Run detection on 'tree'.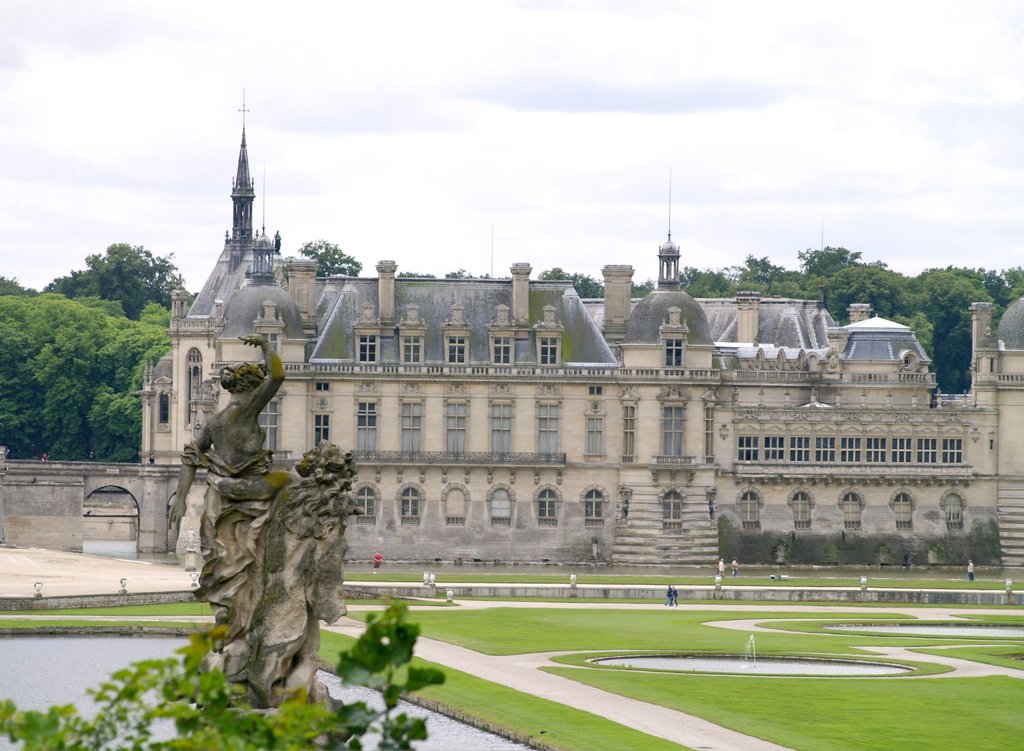
Result: <bbox>799, 242, 867, 277</bbox>.
